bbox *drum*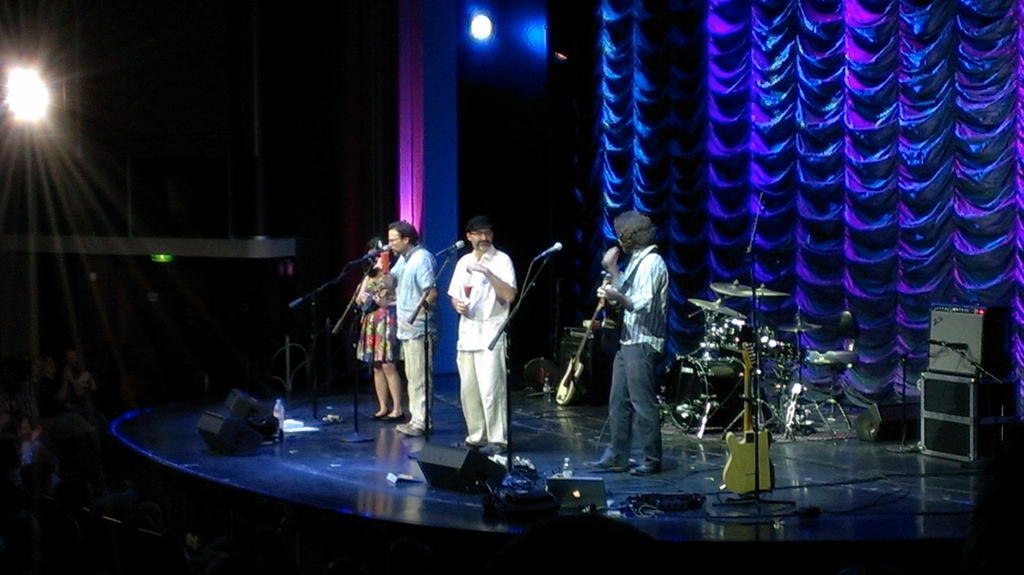
[x1=664, y1=356, x2=750, y2=435]
